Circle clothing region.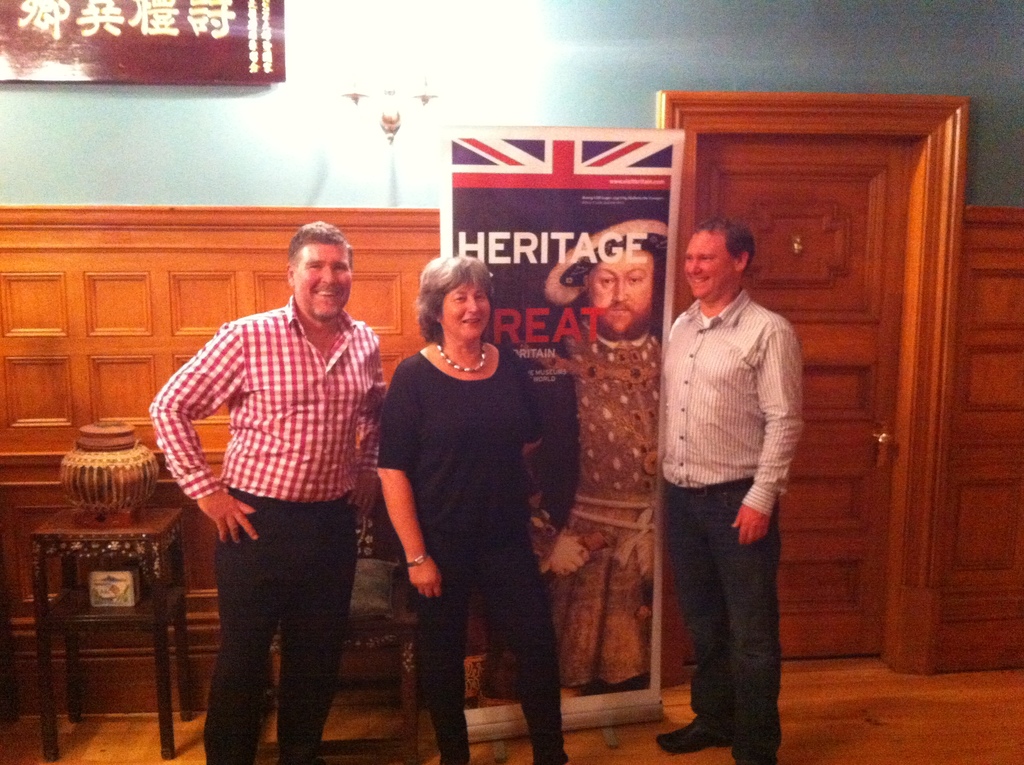
Region: Rect(371, 341, 579, 764).
